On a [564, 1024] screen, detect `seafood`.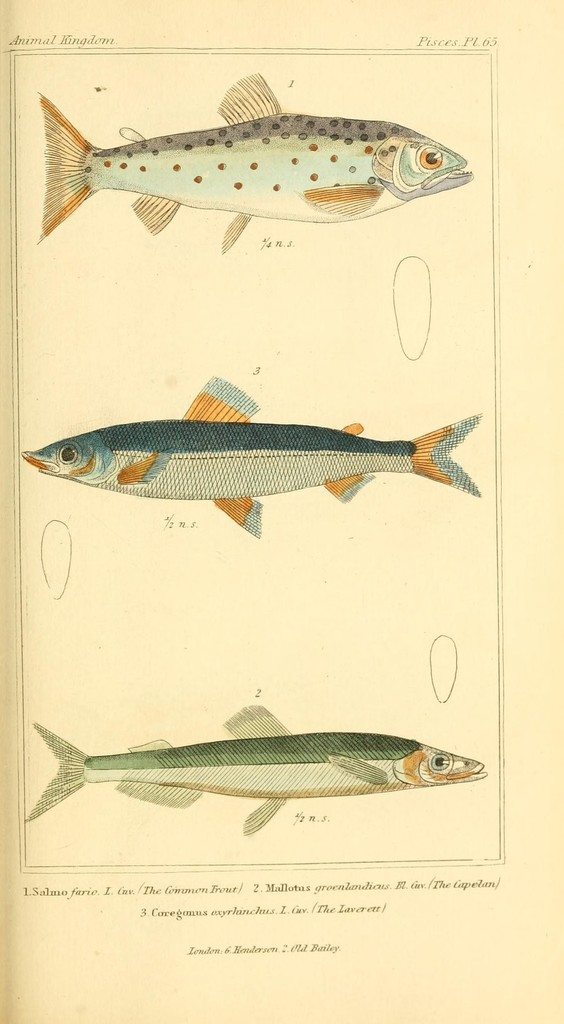
(left=17, top=372, right=483, bottom=536).
